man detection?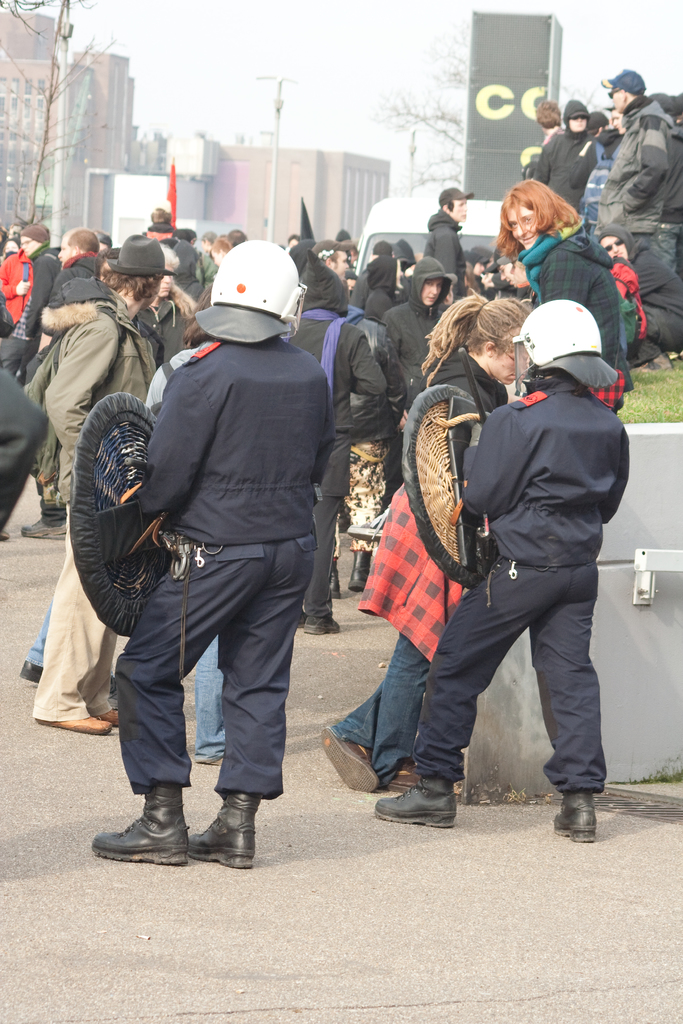
<box>378,297,634,855</box>
